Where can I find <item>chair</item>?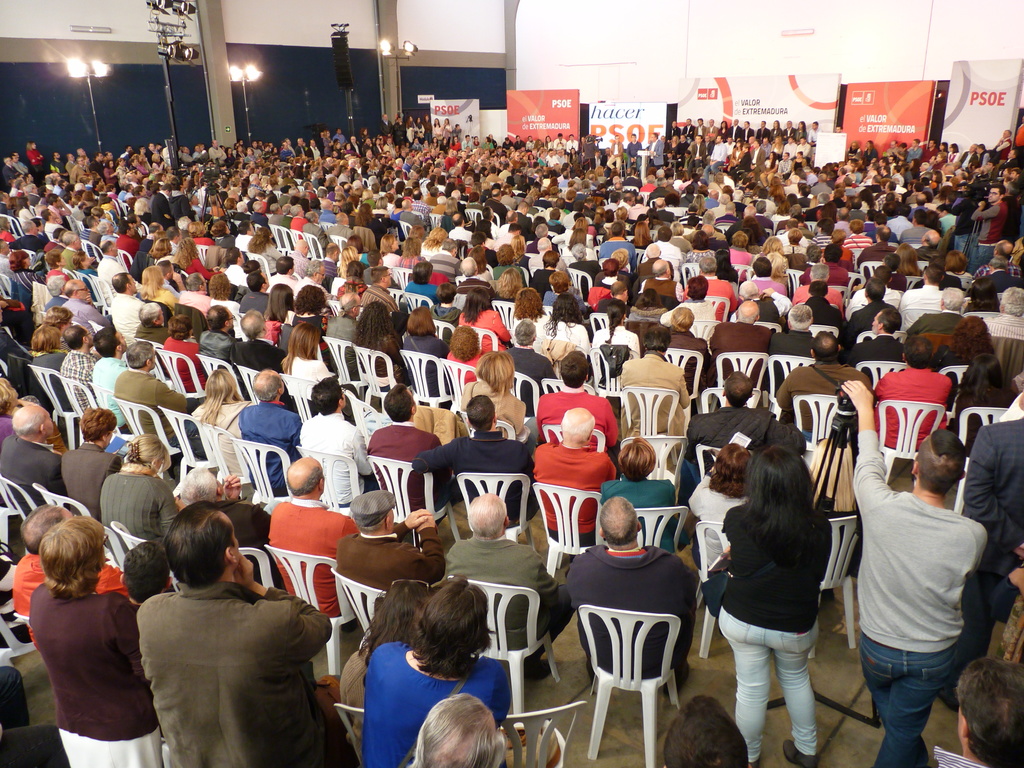
You can find it at locate(510, 370, 542, 423).
